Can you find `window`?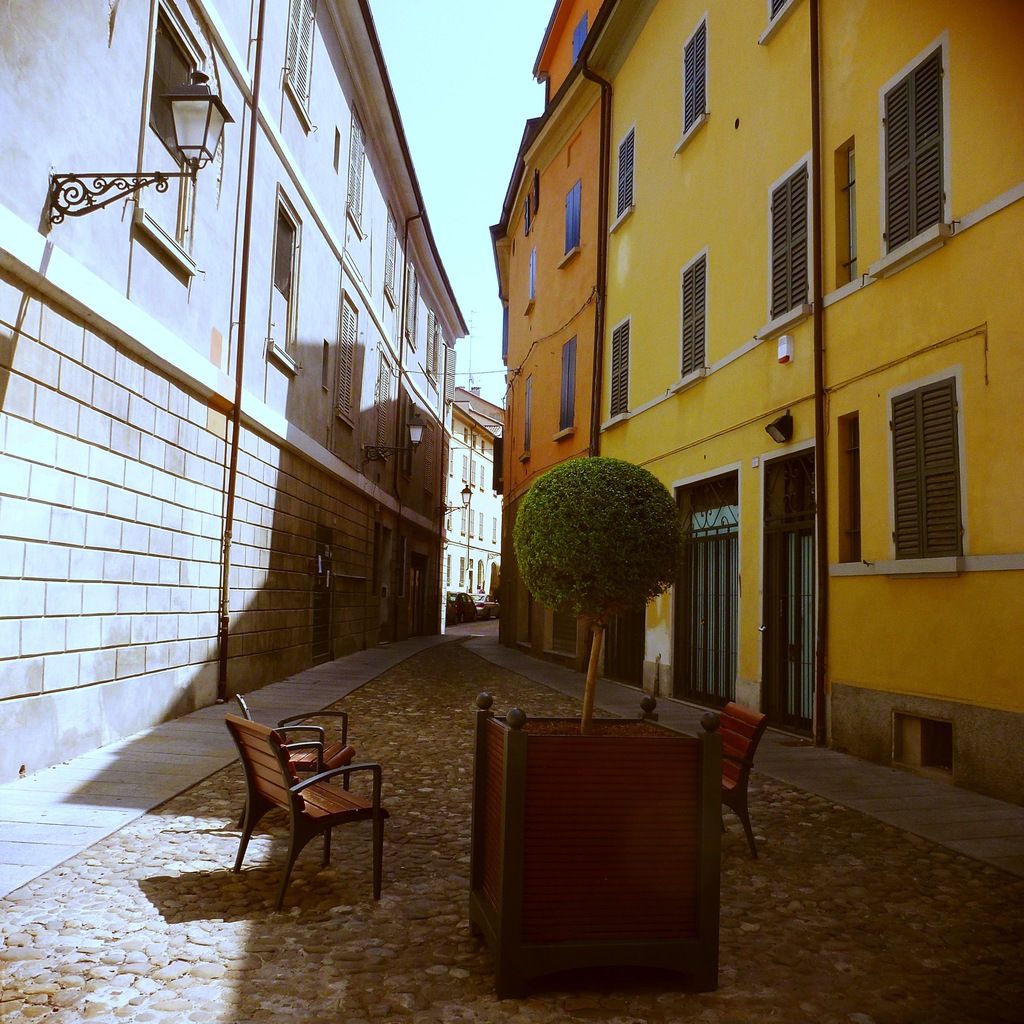
Yes, bounding box: locate(440, 342, 461, 403).
